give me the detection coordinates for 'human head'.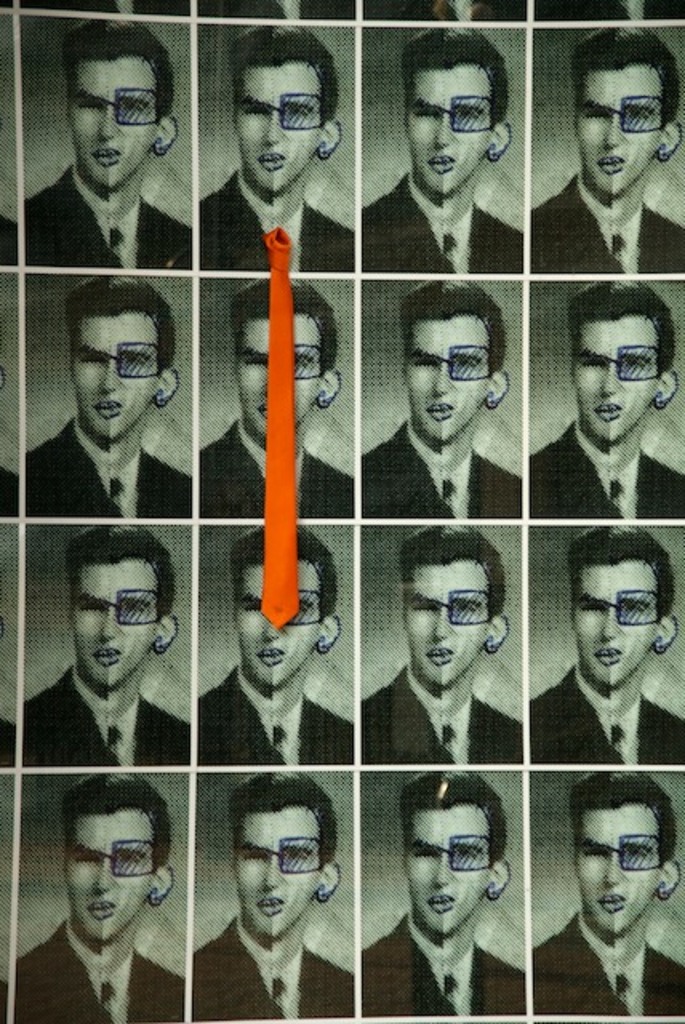
[left=70, top=515, right=179, bottom=694].
